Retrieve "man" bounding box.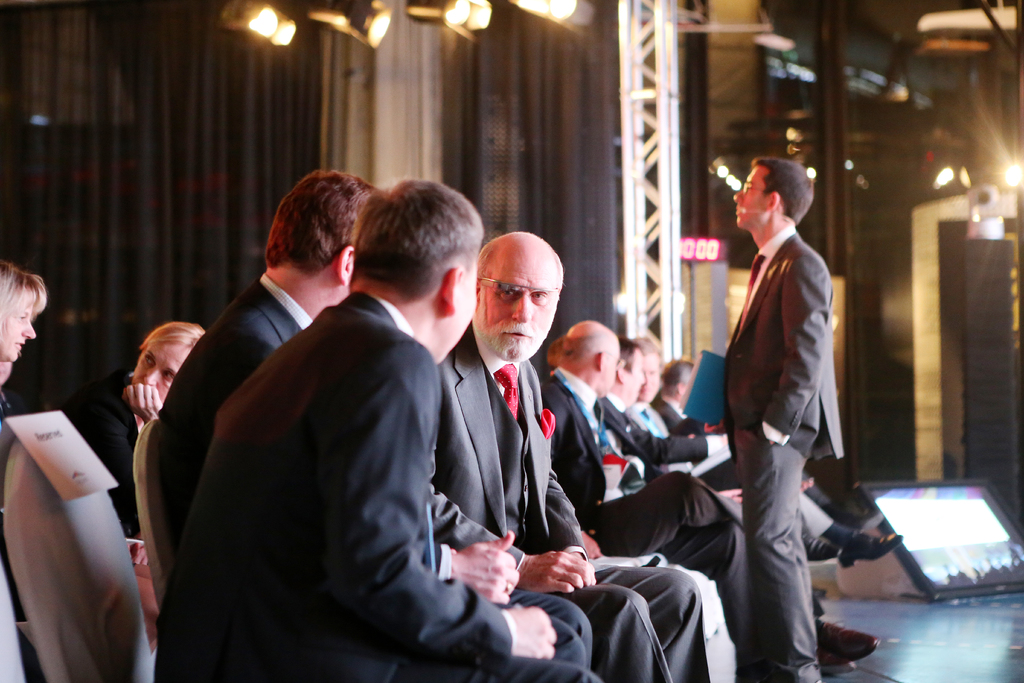
Bounding box: 417,231,718,679.
